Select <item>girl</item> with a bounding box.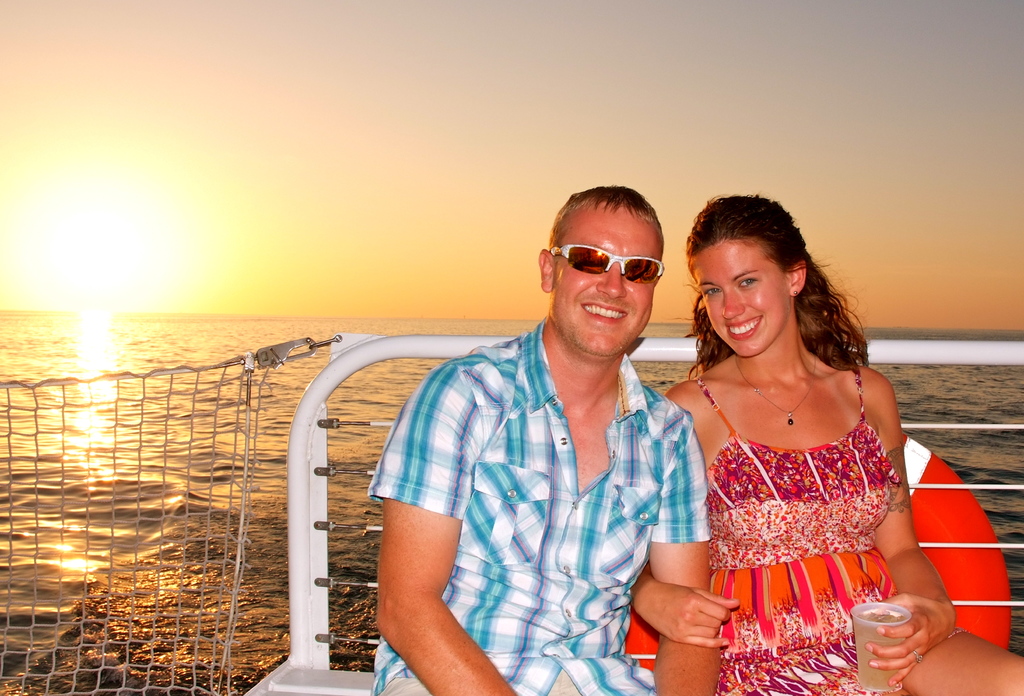
BBox(631, 196, 1023, 695).
